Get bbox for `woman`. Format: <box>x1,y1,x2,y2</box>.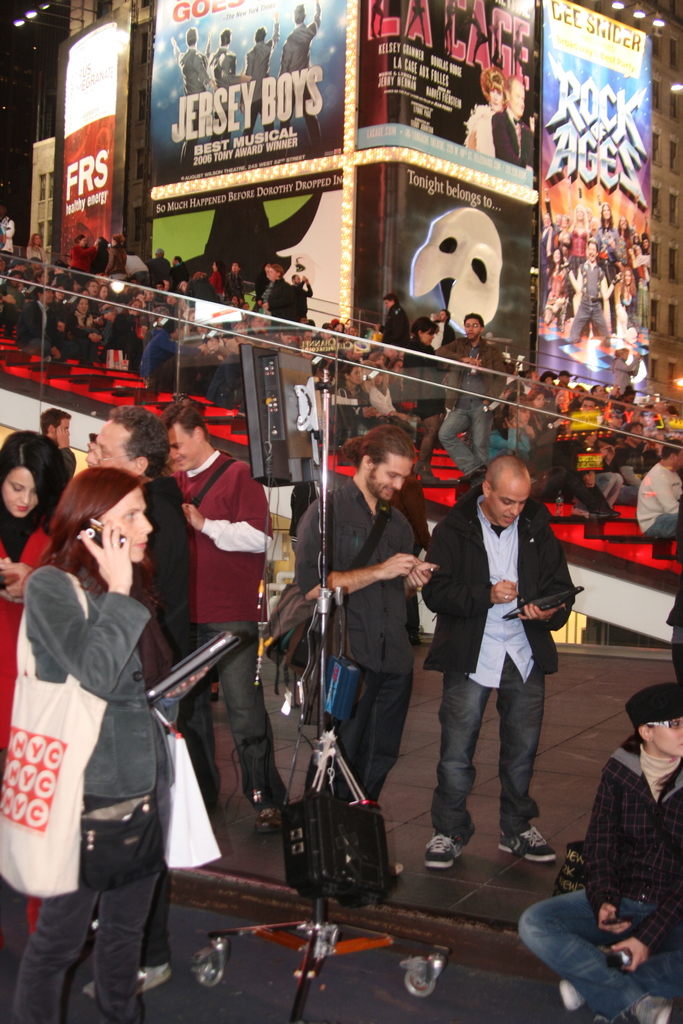
<box>100,291,145,373</box>.
